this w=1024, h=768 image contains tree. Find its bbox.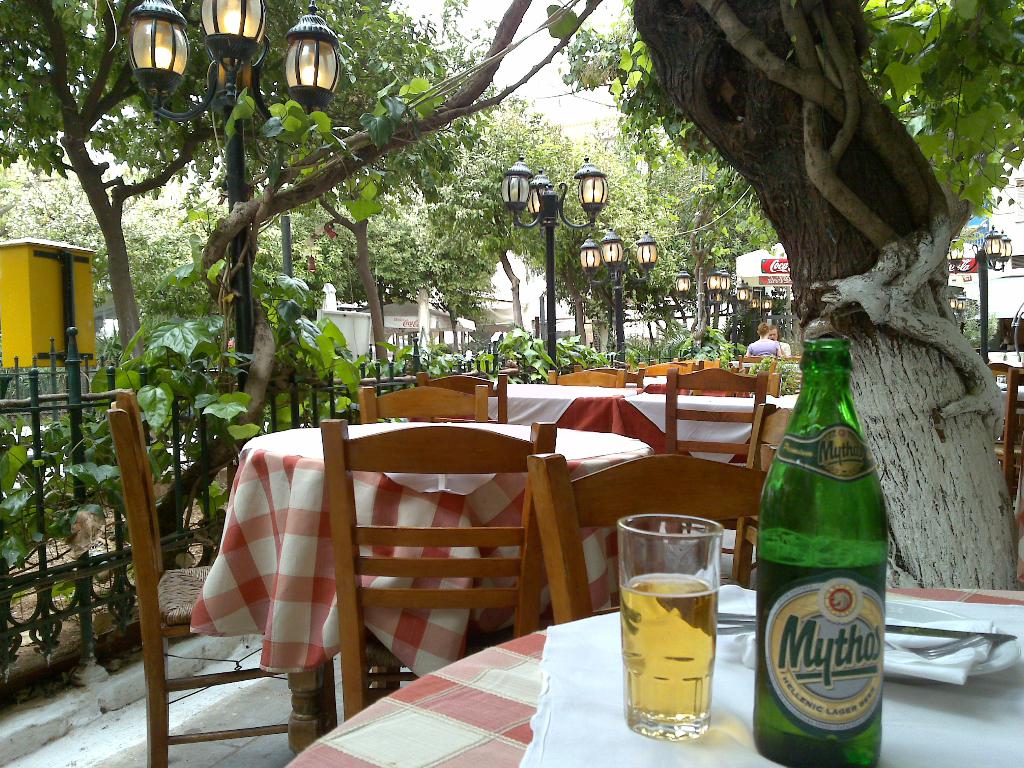
<box>634,1,1017,590</box>.
